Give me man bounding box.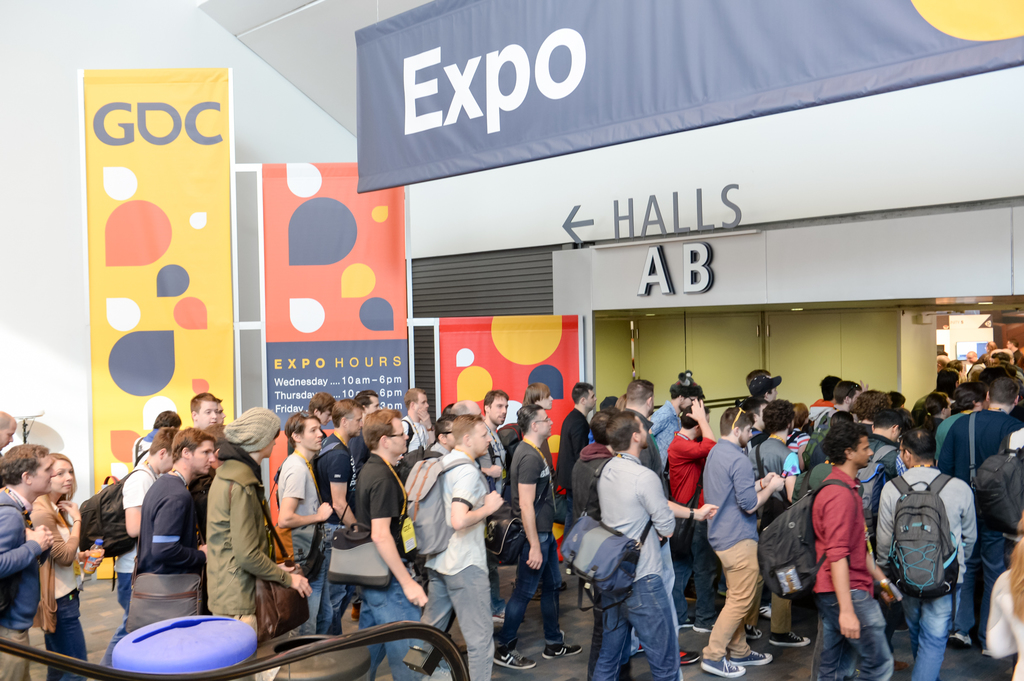
rect(556, 378, 607, 514).
